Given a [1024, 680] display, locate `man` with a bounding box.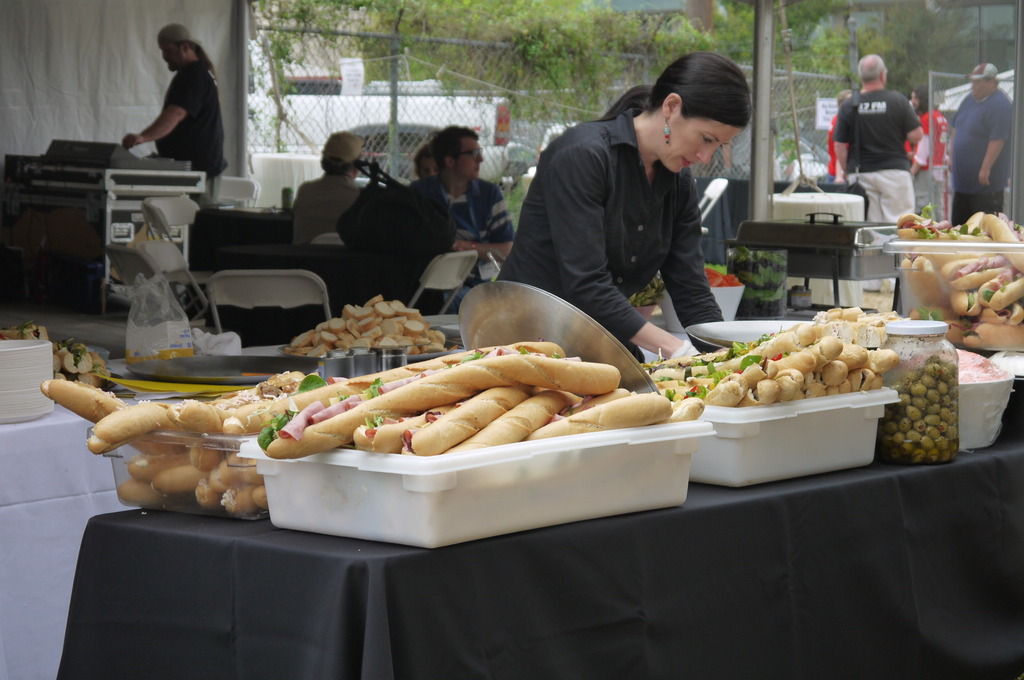
Located: {"left": 408, "top": 123, "right": 514, "bottom": 313}.
